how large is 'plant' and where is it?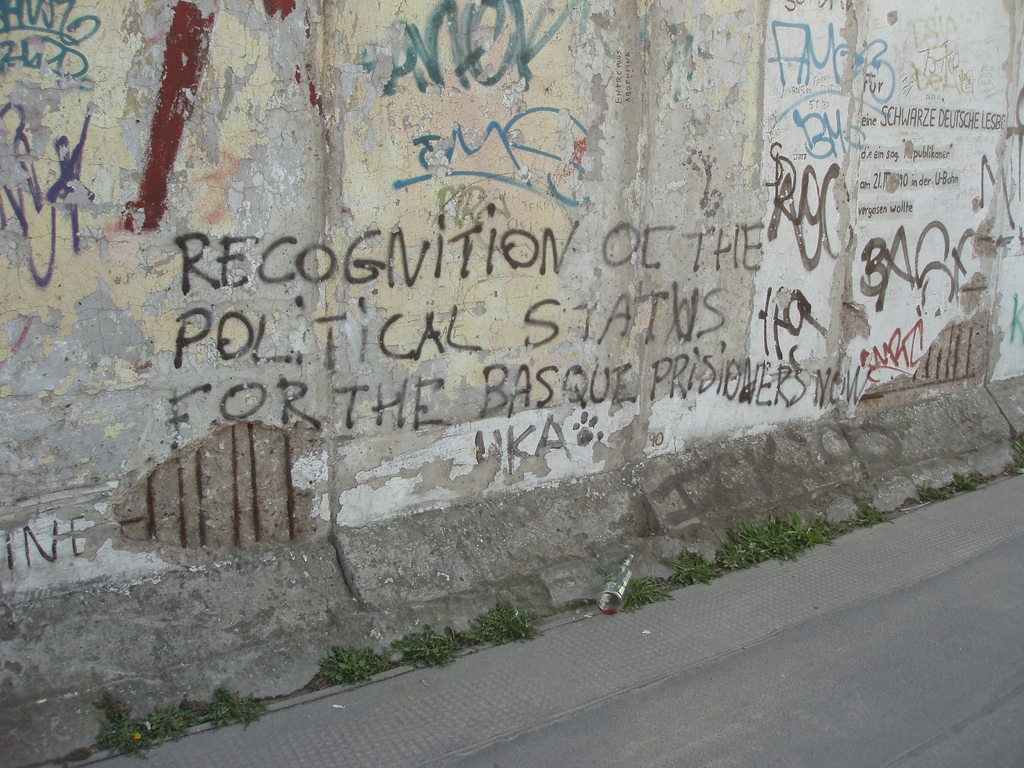
Bounding box: [left=1000, top=430, right=1023, bottom=475].
